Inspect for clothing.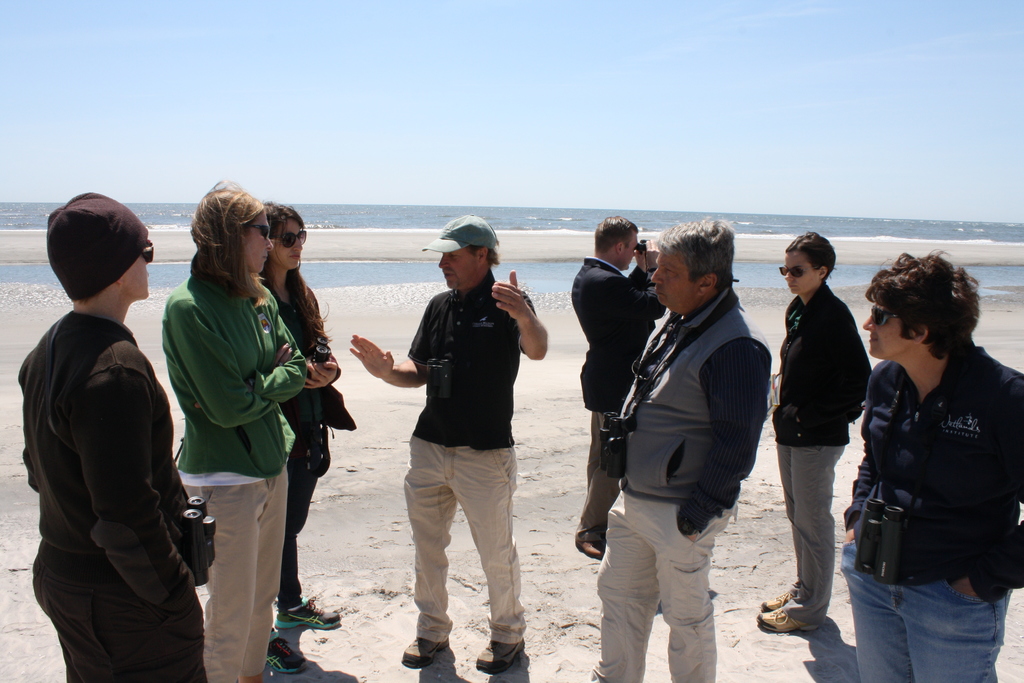
Inspection: x1=845 y1=339 x2=1023 y2=682.
